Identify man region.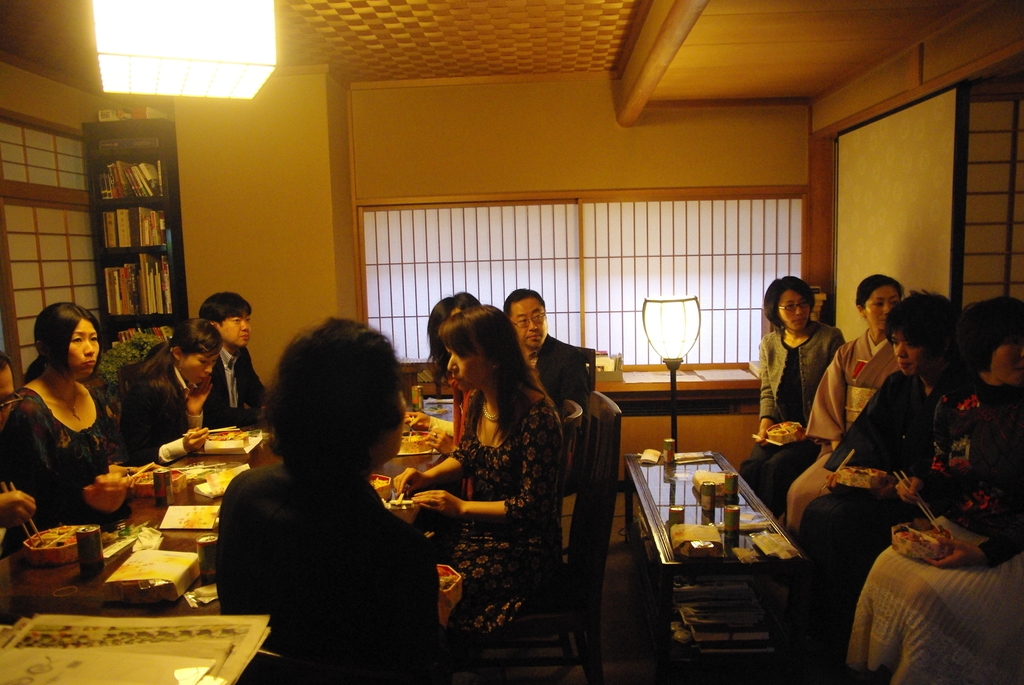
Region: [x1=211, y1=312, x2=463, y2=684].
